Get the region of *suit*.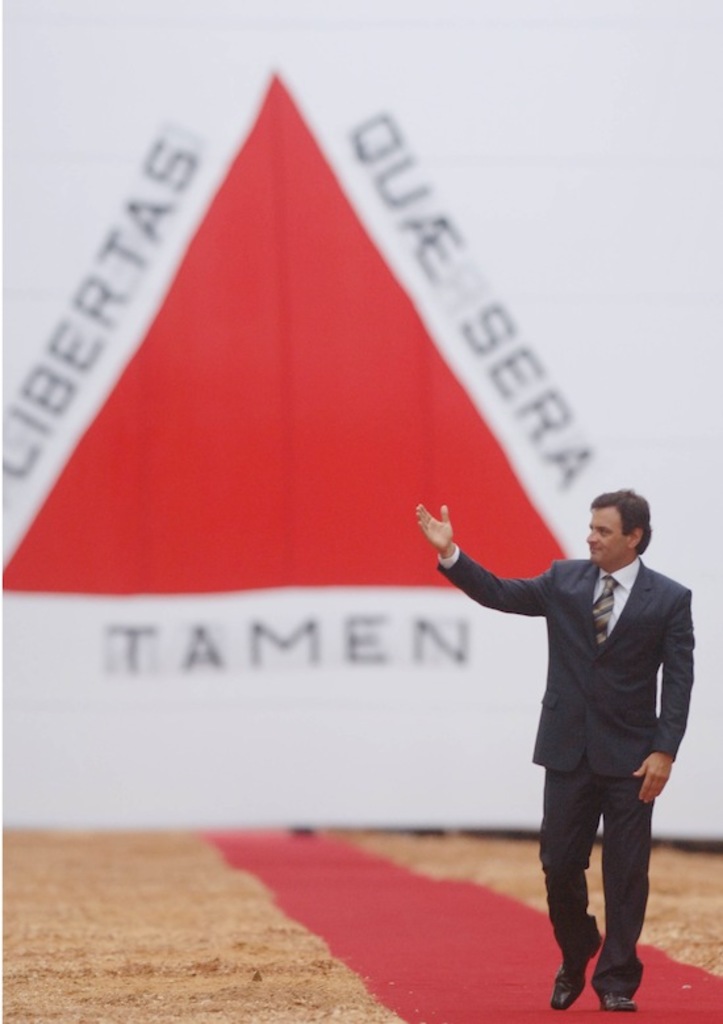
446 476 695 994.
